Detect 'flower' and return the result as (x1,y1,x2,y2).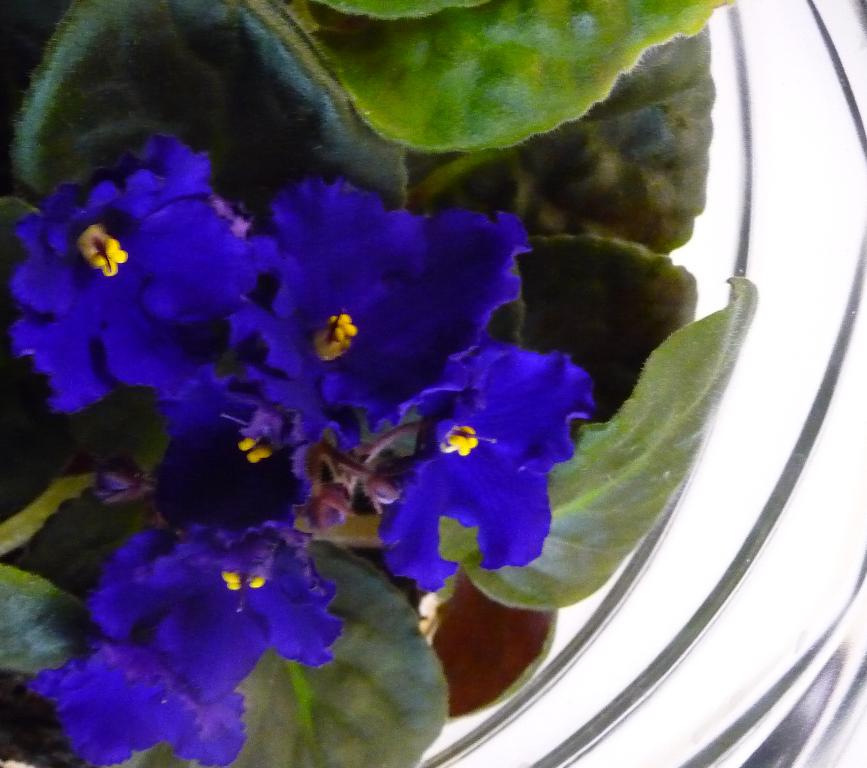
(91,524,352,706).
